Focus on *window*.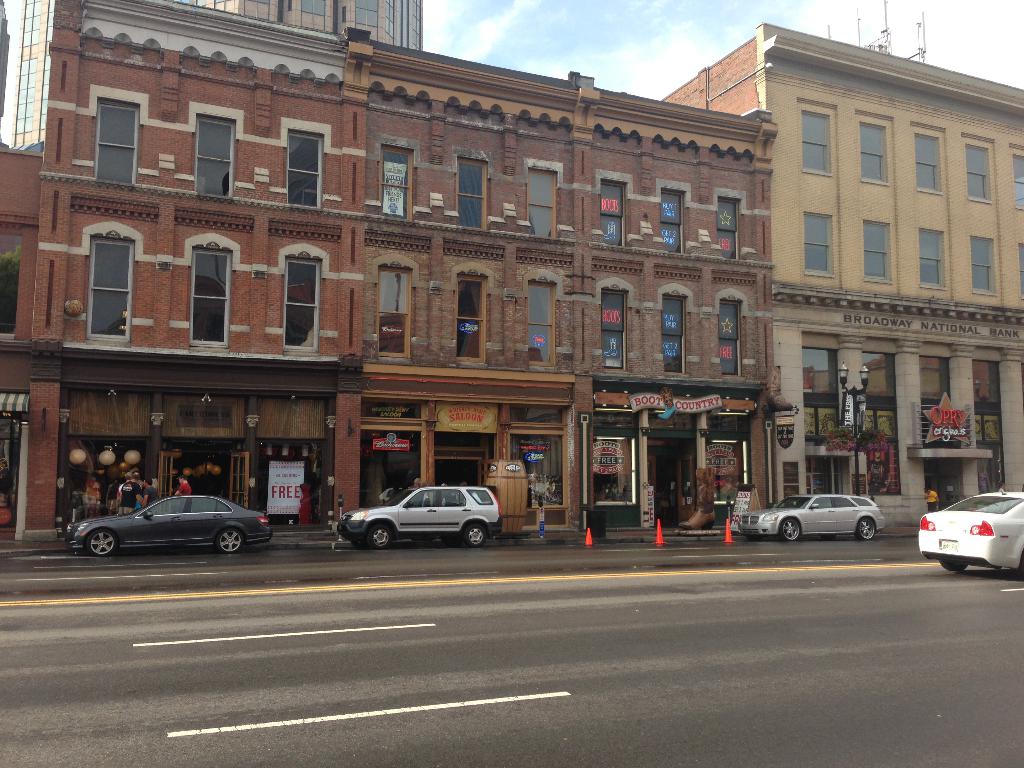
Focused at crop(440, 261, 500, 375).
